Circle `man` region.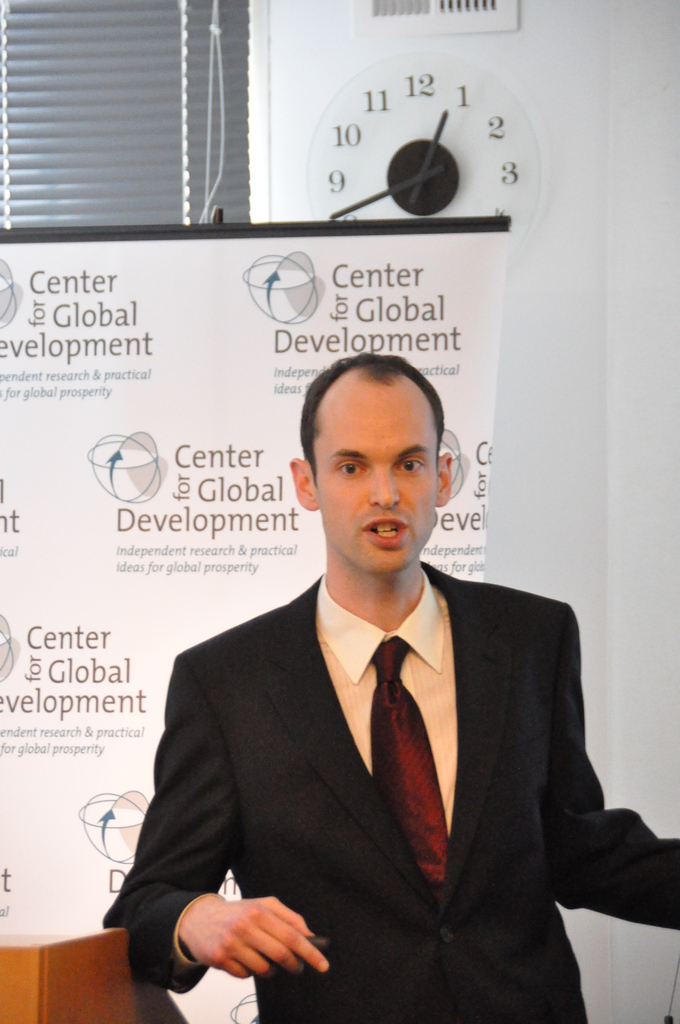
Region: pyautogui.locateOnScreen(95, 349, 679, 1023).
